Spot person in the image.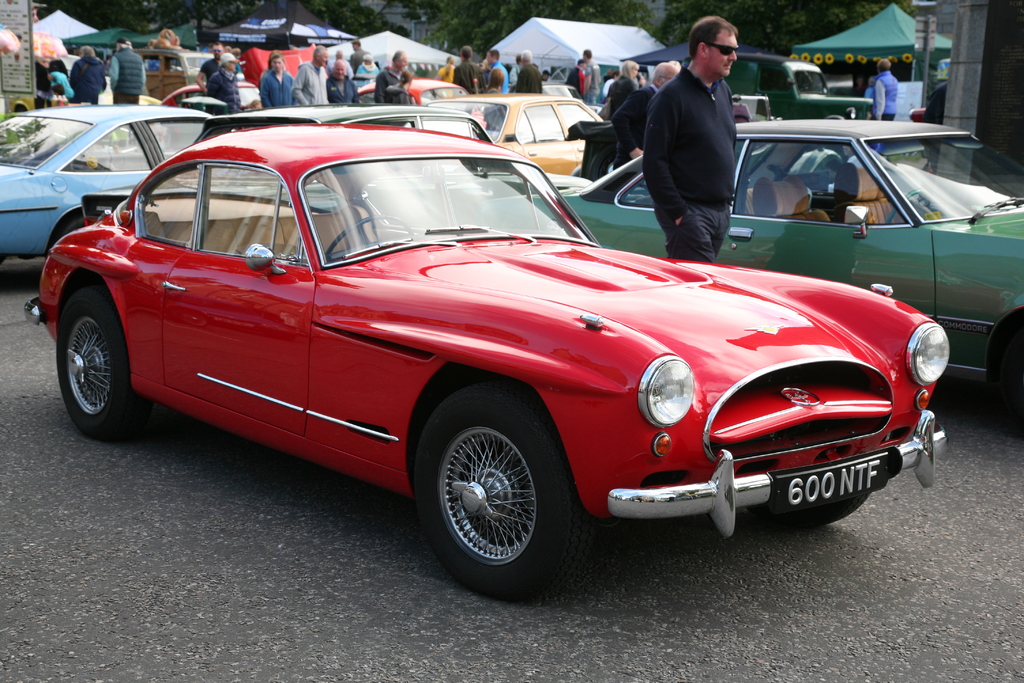
person found at 49,60,77,103.
